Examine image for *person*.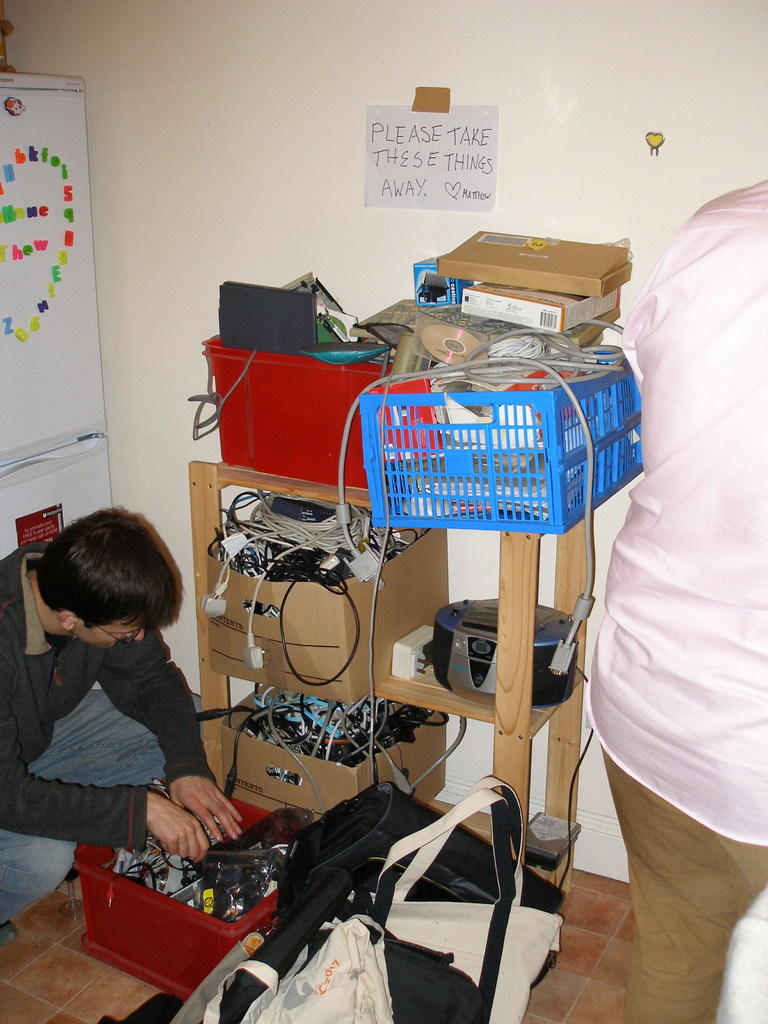
Examination result: {"x1": 568, "y1": 178, "x2": 767, "y2": 1023}.
